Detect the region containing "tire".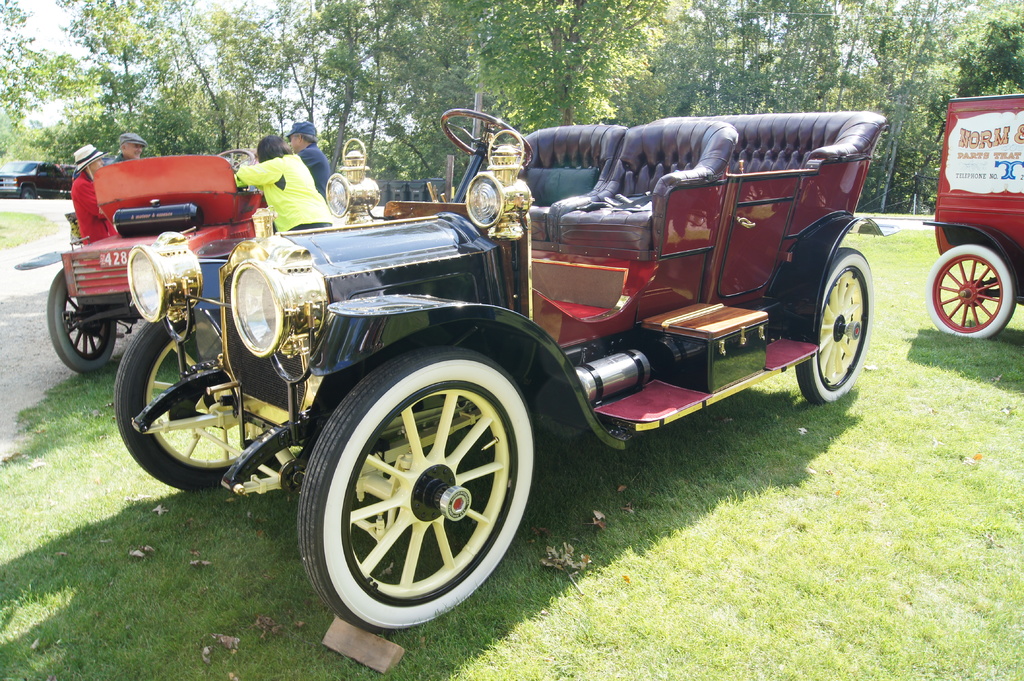
19 183 35 197.
